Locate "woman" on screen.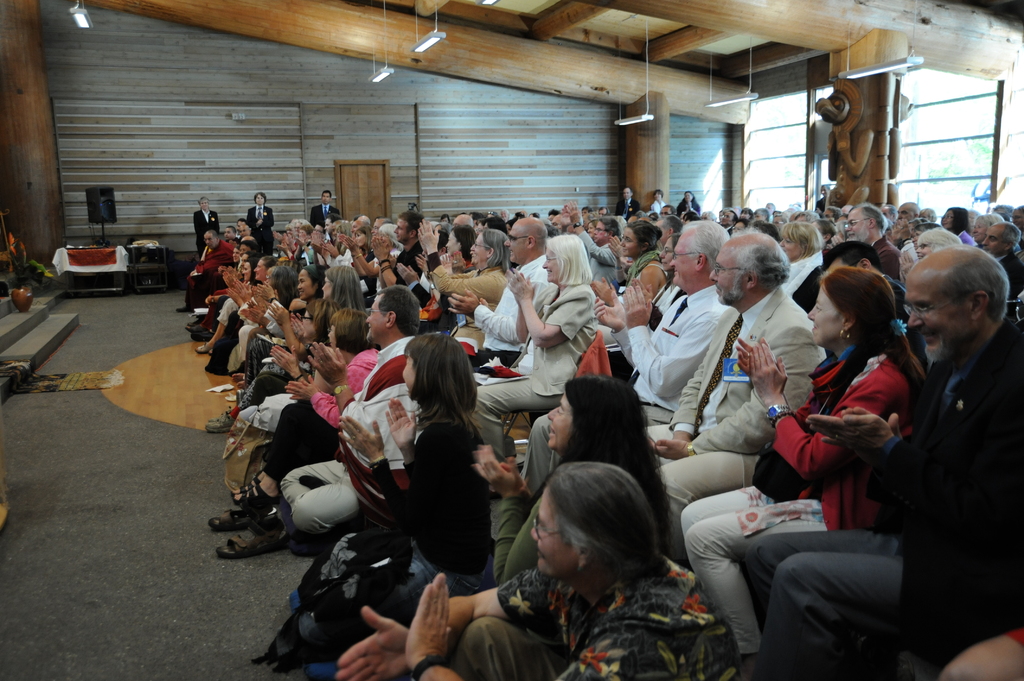
On screen at bbox=[755, 205, 766, 218].
